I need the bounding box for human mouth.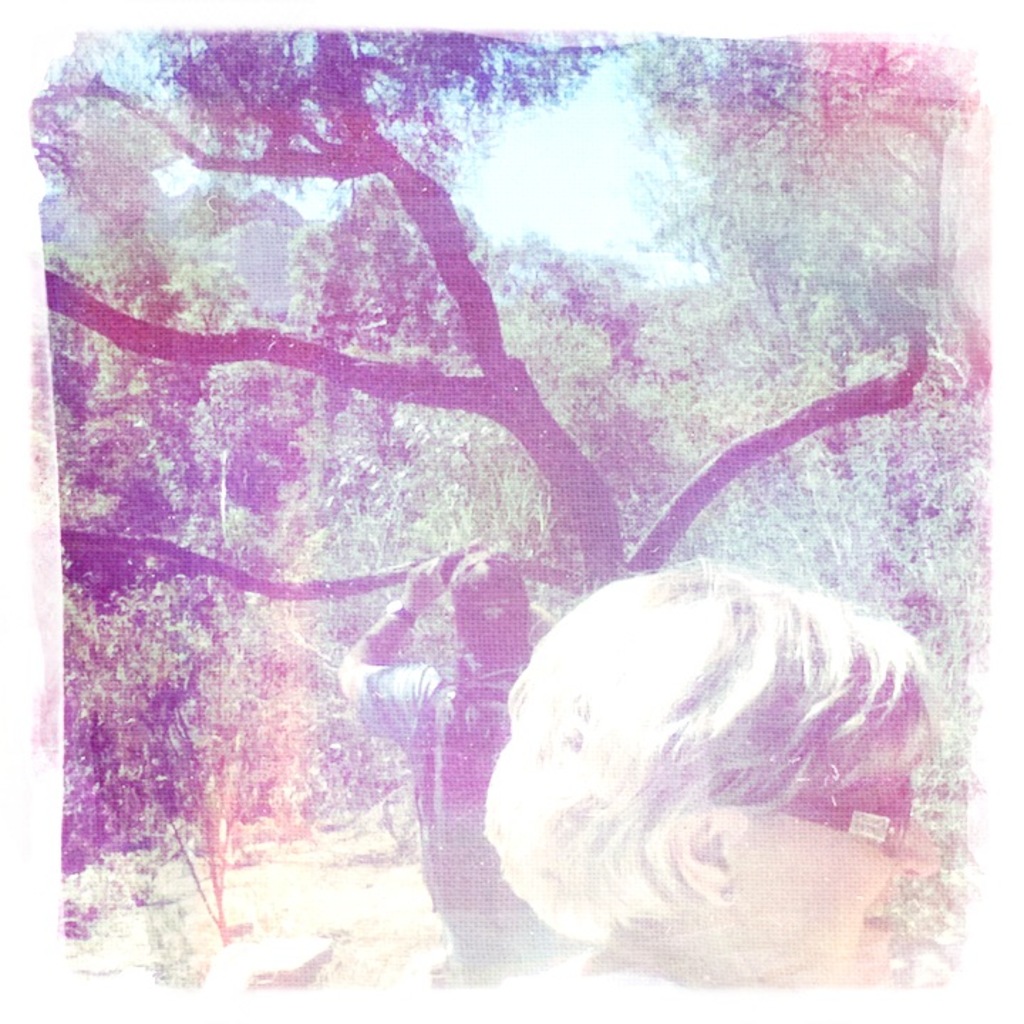
Here it is: bbox=(856, 887, 897, 953).
